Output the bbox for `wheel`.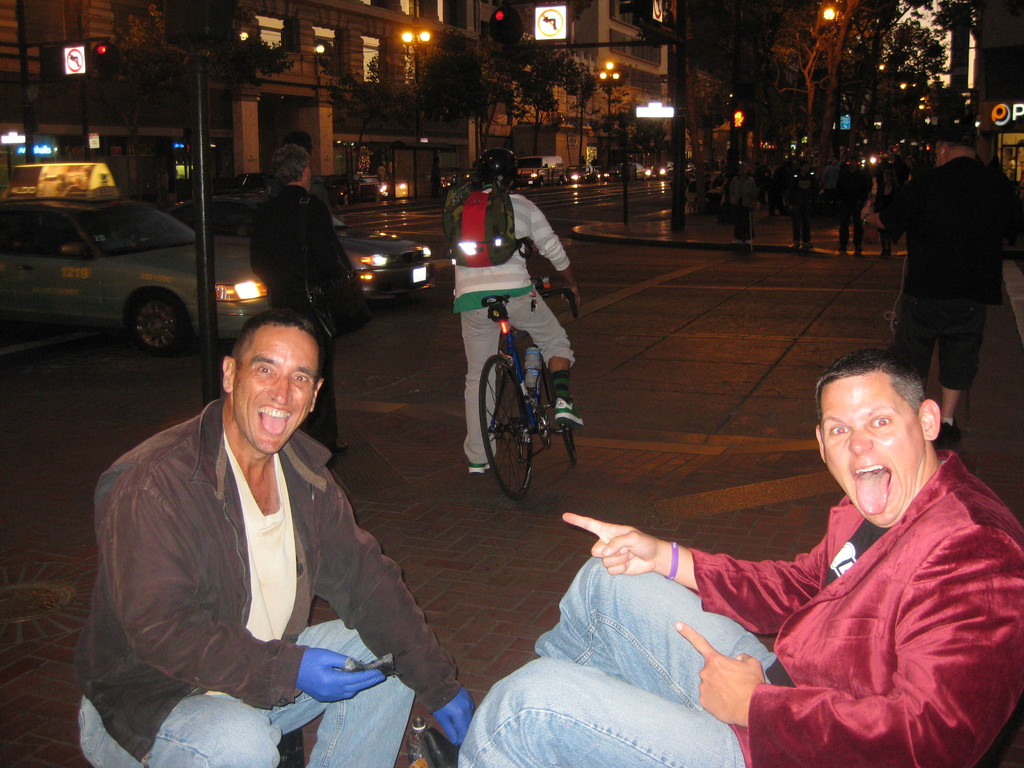
[x1=546, y1=362, x2=582, y2=455].
